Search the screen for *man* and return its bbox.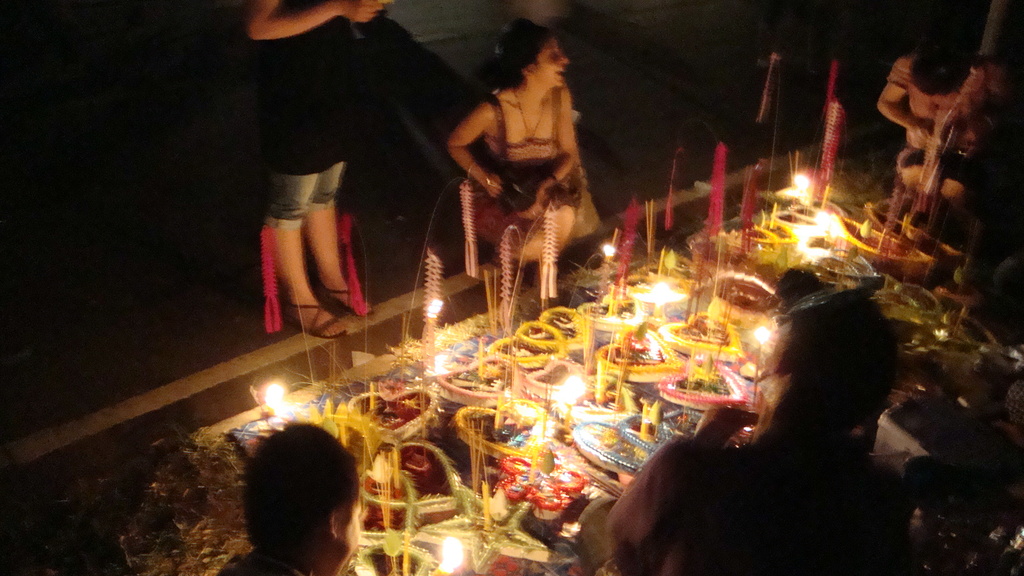
Found: region(205, 416, 392, 575).
